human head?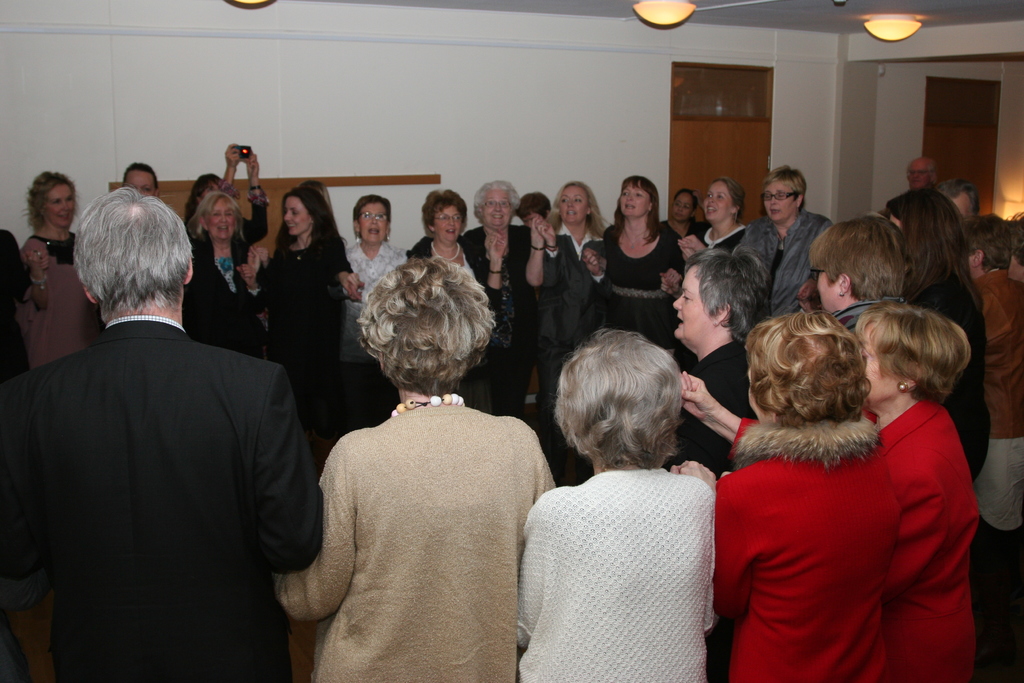
bbox=[24, 169, 74, 230]
